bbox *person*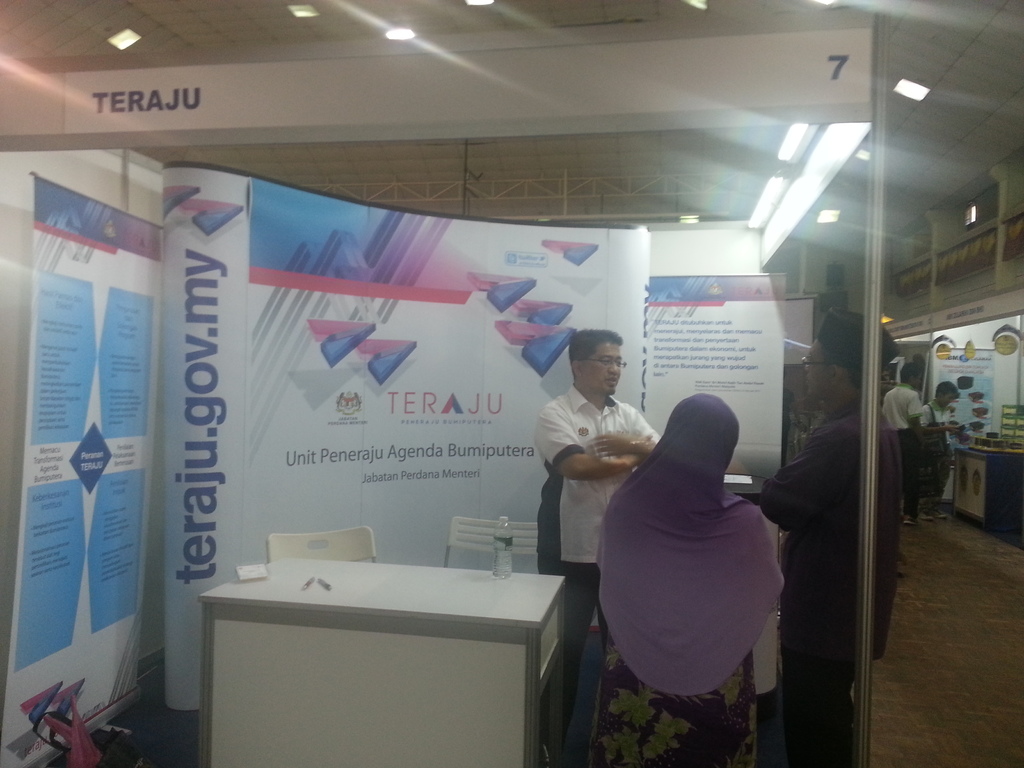
left=605, top=397, right=785, bottom=767
